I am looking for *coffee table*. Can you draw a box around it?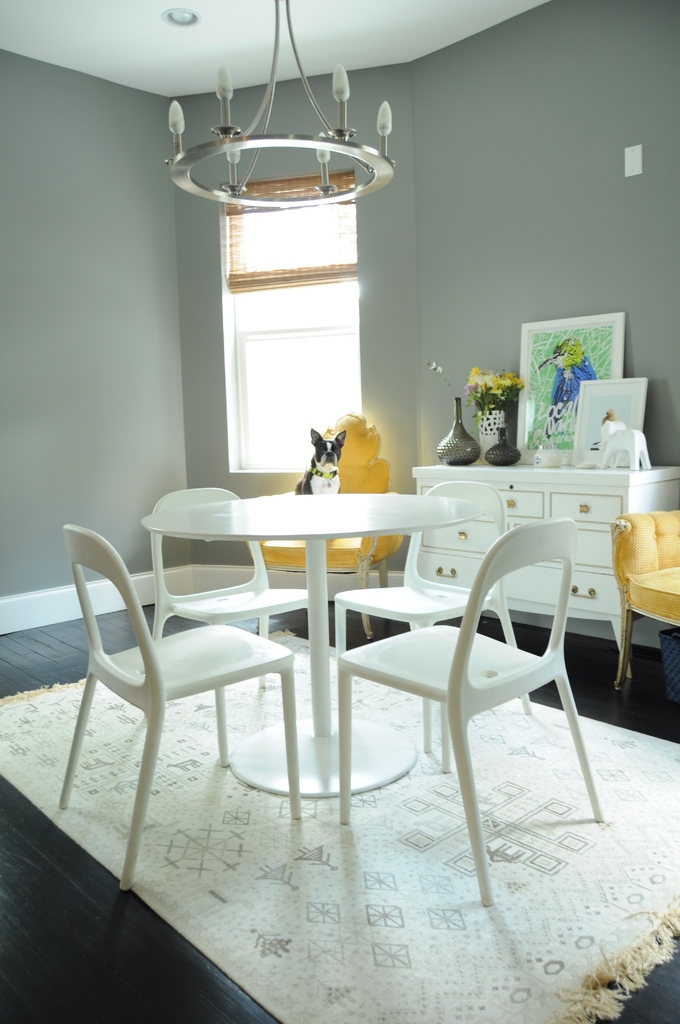
Sure, the bounding box is 86 495 432 871.
